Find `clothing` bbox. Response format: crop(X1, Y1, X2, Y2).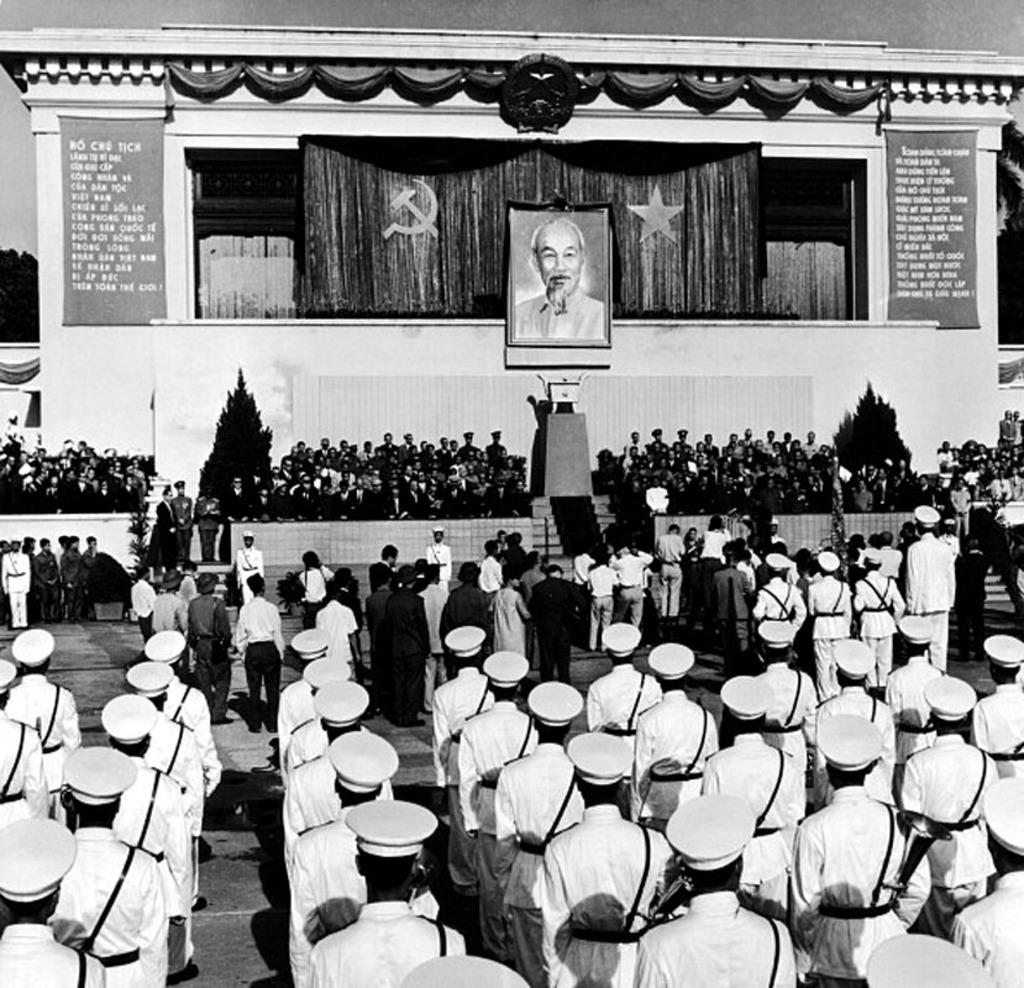
crop(125, 574, 156, 638).
